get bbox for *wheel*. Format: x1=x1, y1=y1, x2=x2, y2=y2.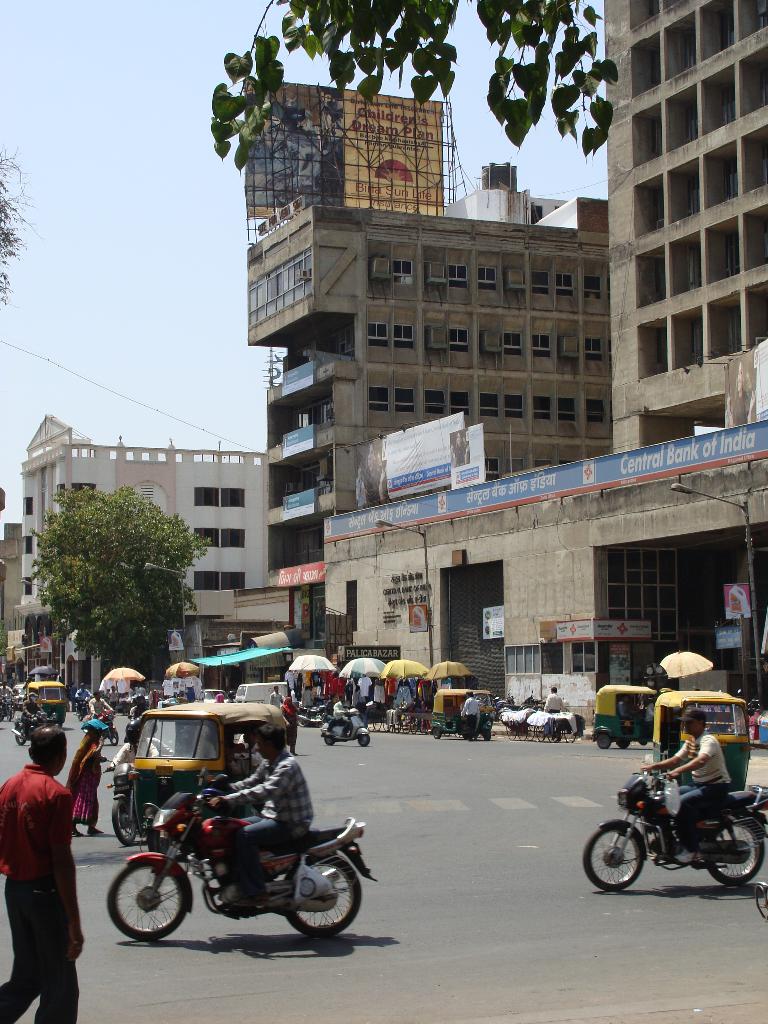
x1=712, y1=809, x2=767, y2=883.
